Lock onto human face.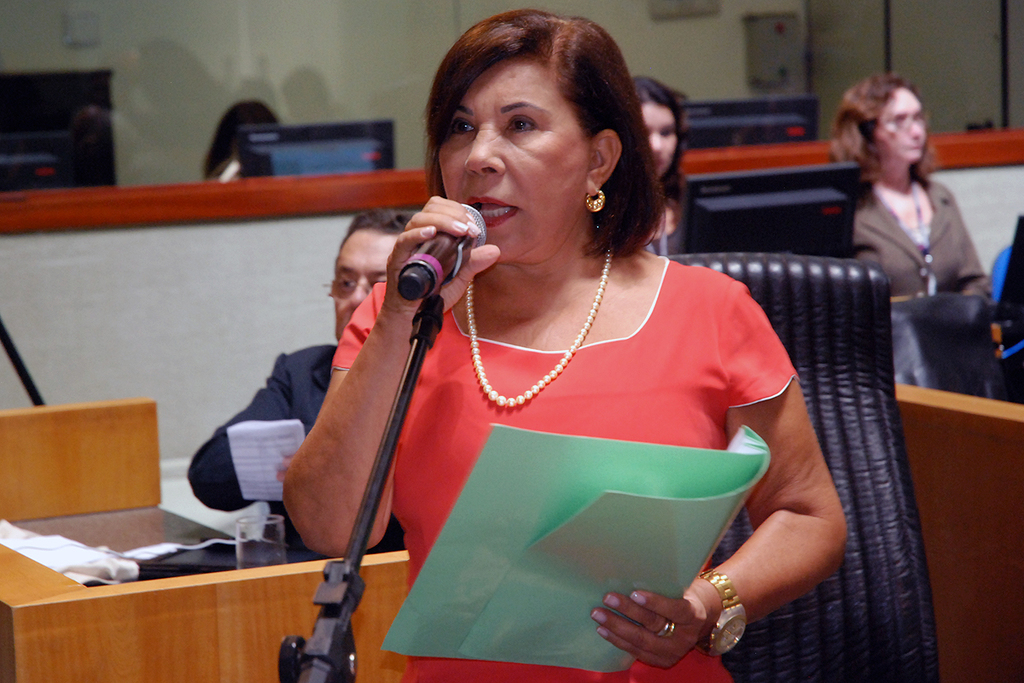
Locked: 437, 55, 591, 262.
